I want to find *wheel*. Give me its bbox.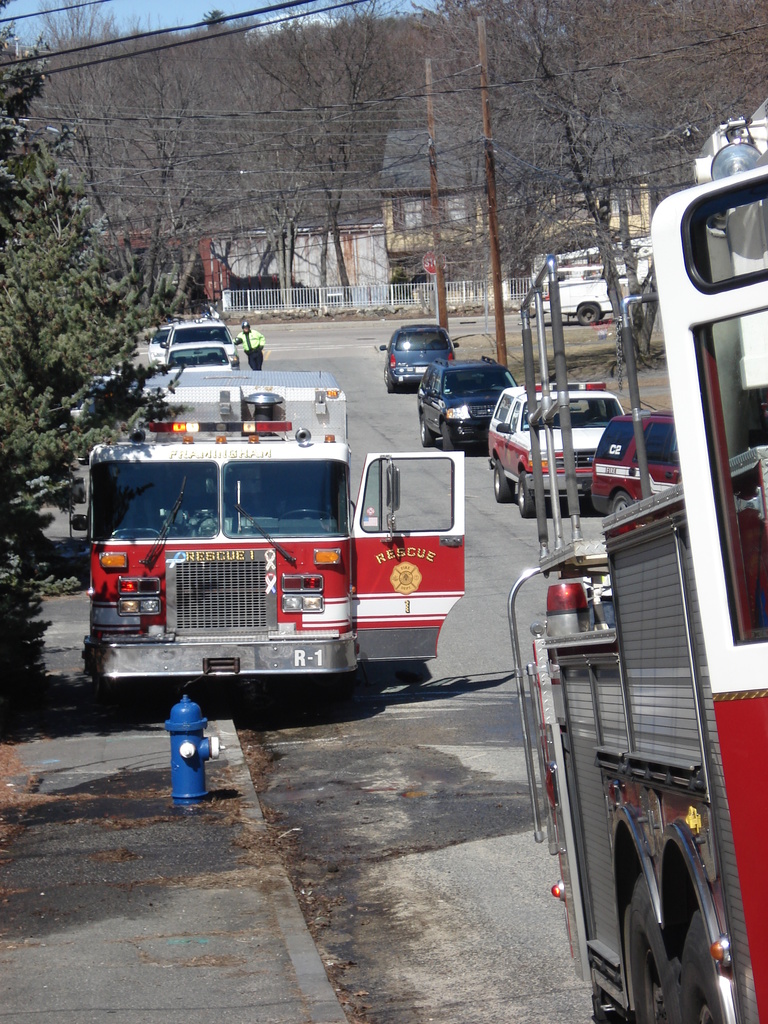
box=[420, 418, 432, 448].
